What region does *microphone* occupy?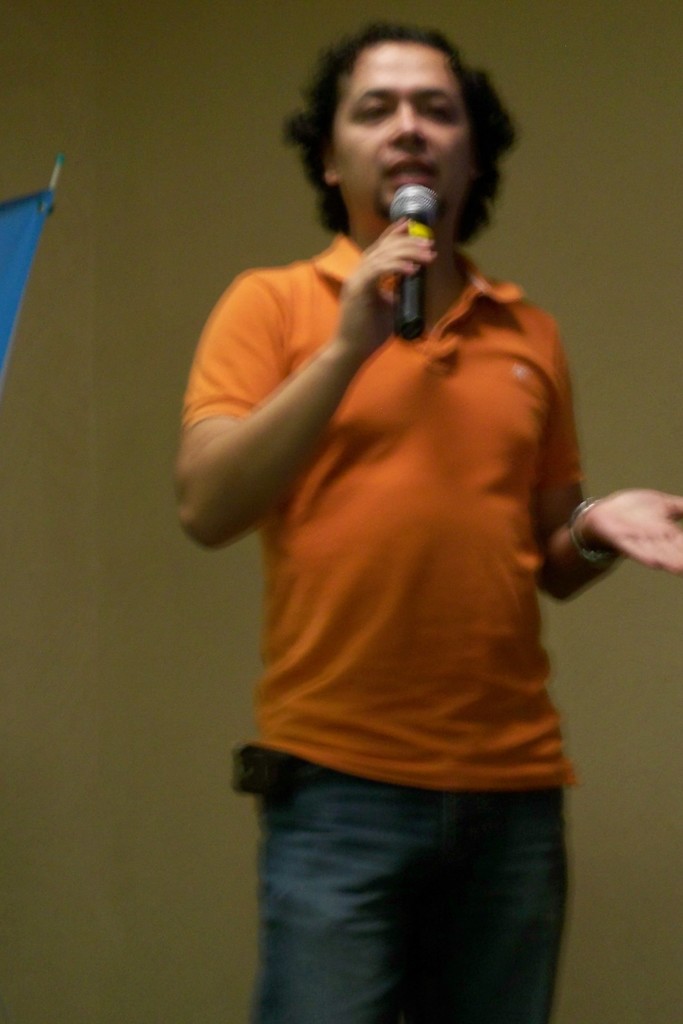
pyautogui.locateOnScreen(392, 186, 446, 346).
